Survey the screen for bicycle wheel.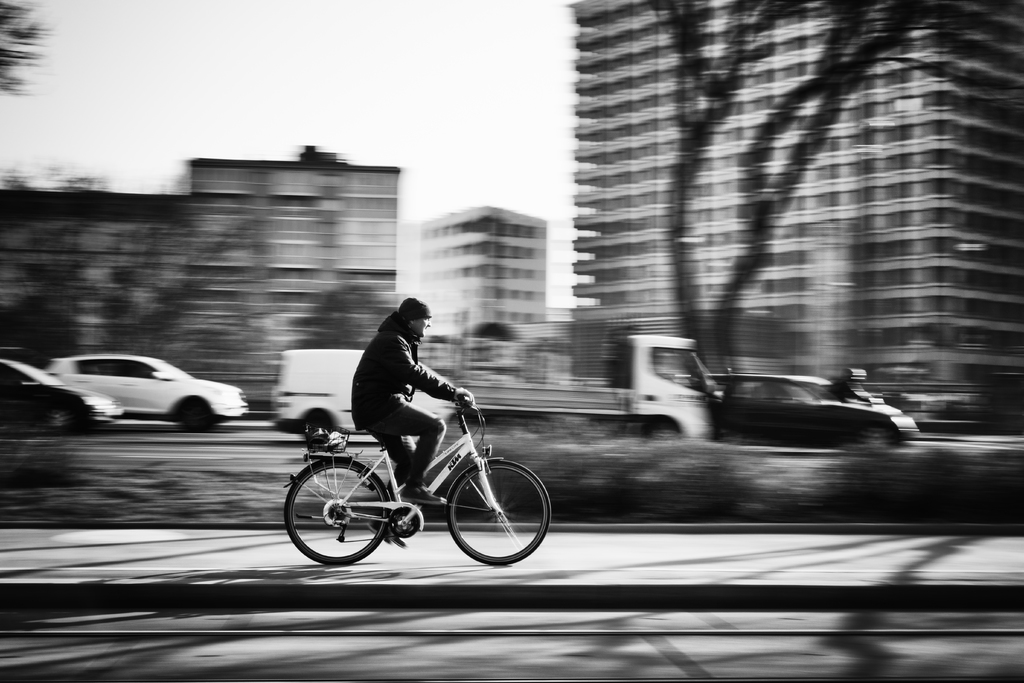
Survey found: box(440, 456, 550, 571).
